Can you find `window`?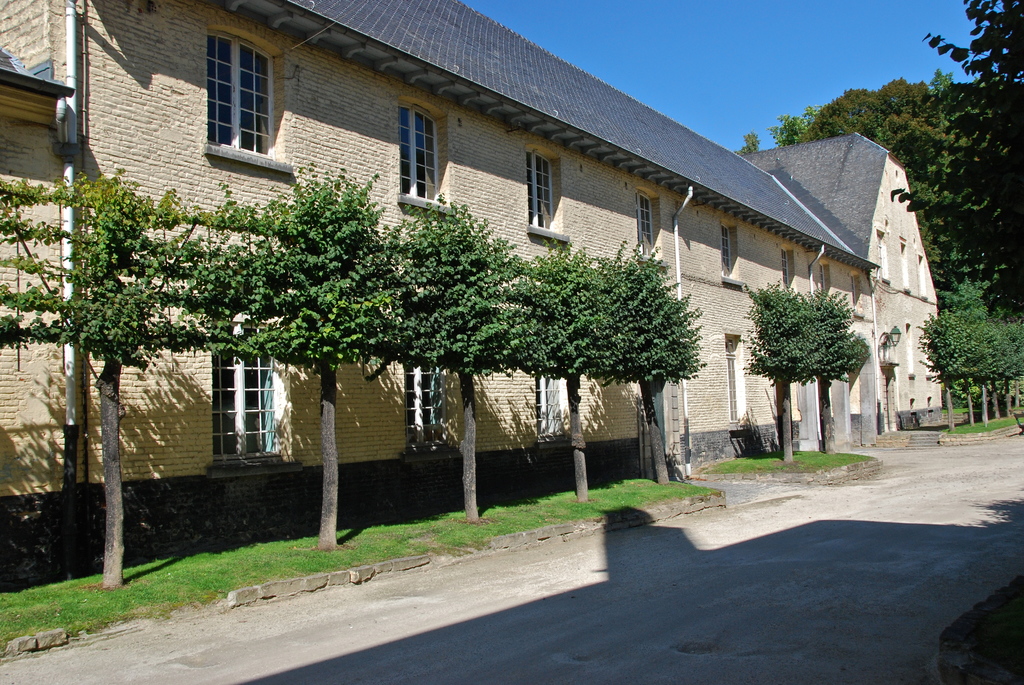
Yes, bounding box: bbox(916, 252, 931, 300).
